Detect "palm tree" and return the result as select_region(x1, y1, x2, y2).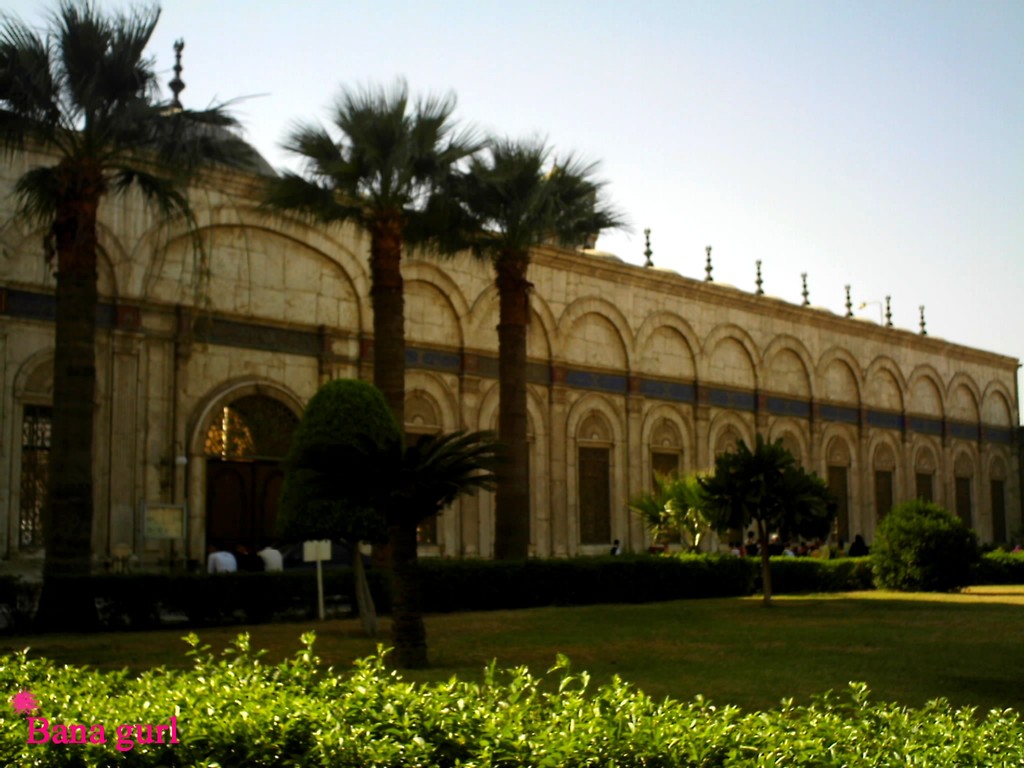
select_region(0, 0, 263, 593).
